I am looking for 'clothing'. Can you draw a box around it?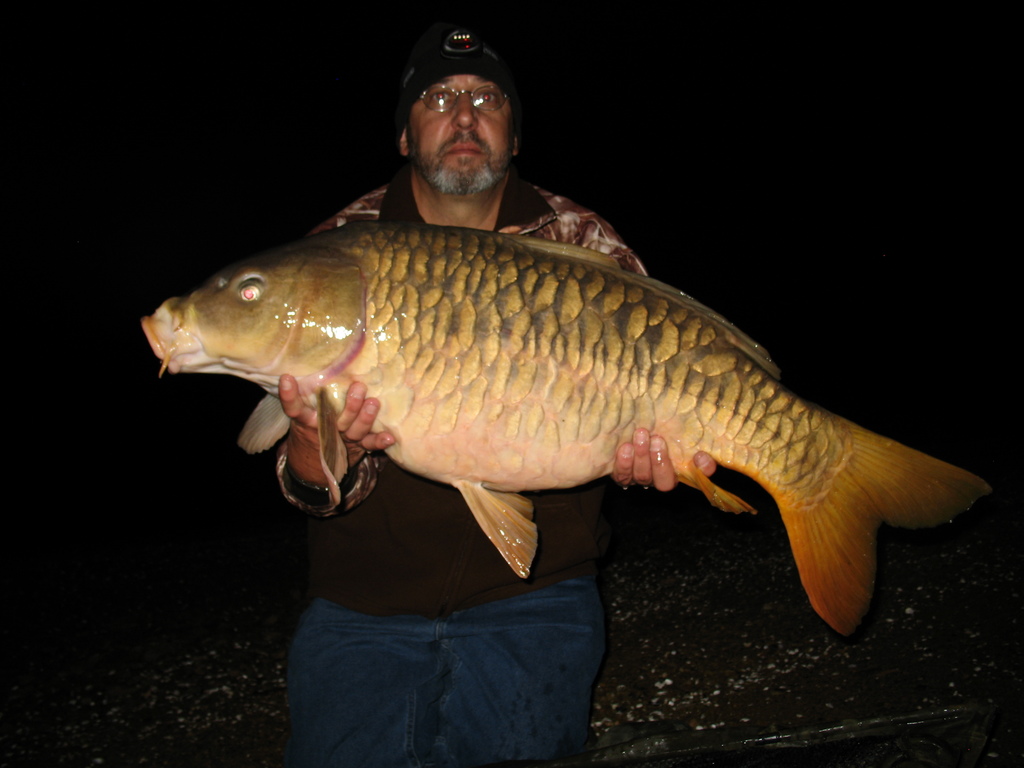
Sure, the bounding box is 236 168 650 767.
